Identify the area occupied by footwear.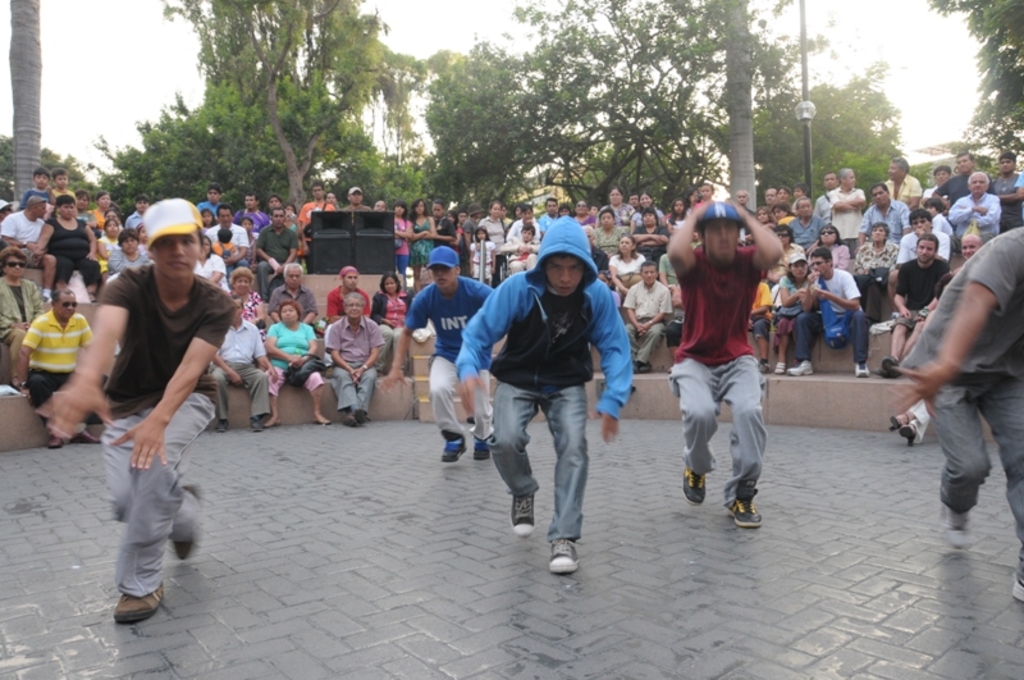
Area: rect(77, 428, 108, 442).
